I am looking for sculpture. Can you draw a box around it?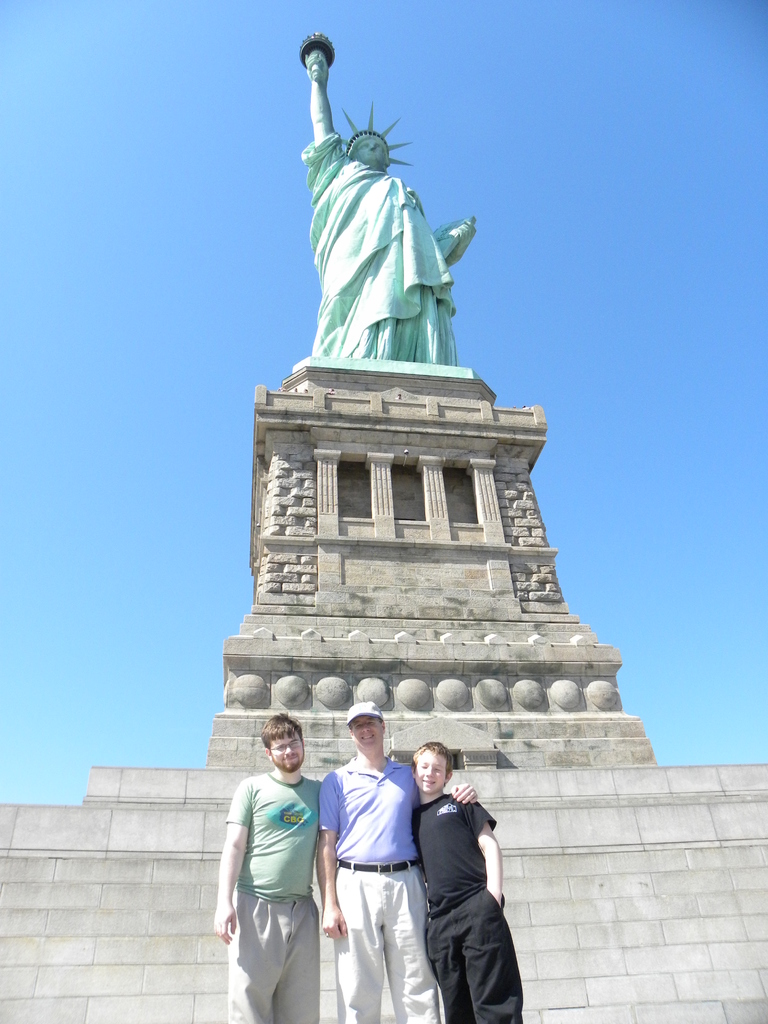
Sure, the bounding box is x1=282 y1=52 x2=489 y2=420.
